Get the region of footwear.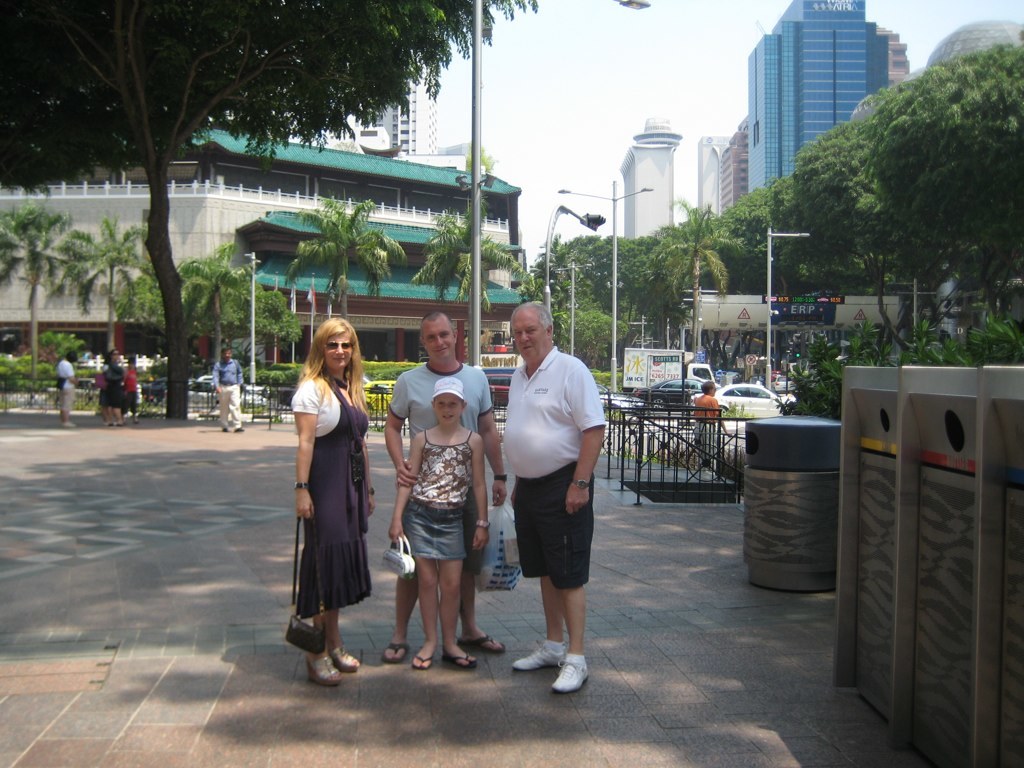
552, 655, 593, 692.
